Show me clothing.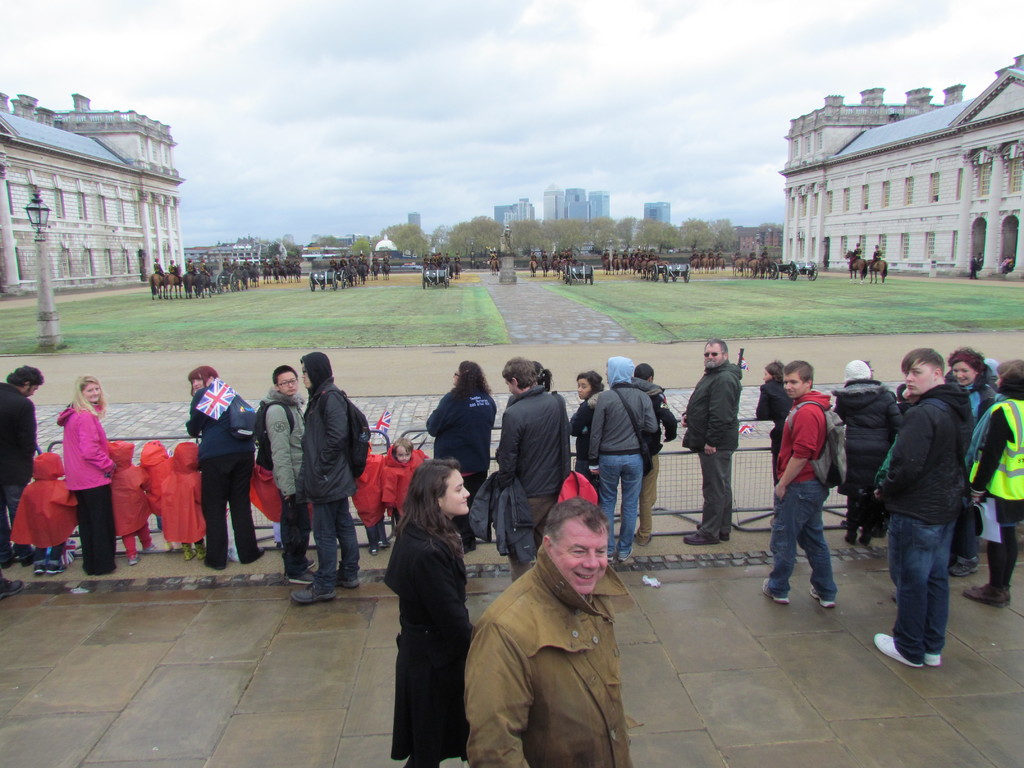
clothing is here: [x1=220, y1=260, x2=233, y2=273].
